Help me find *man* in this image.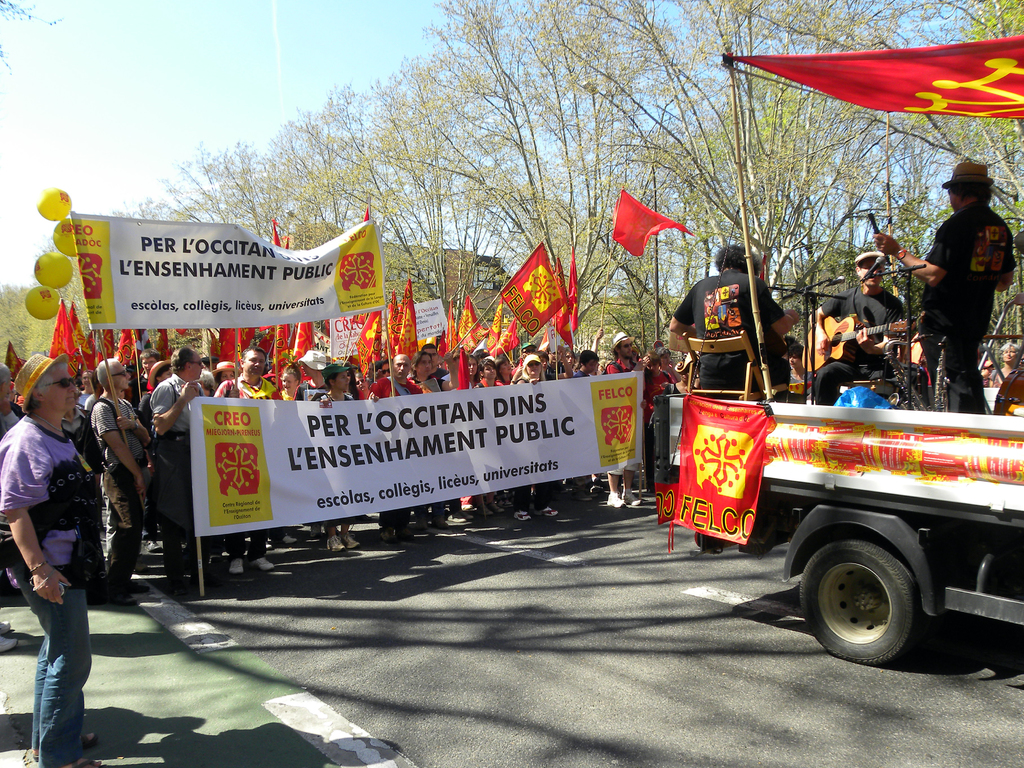
Found it: l=872, t=161, r=1009, b=419.
